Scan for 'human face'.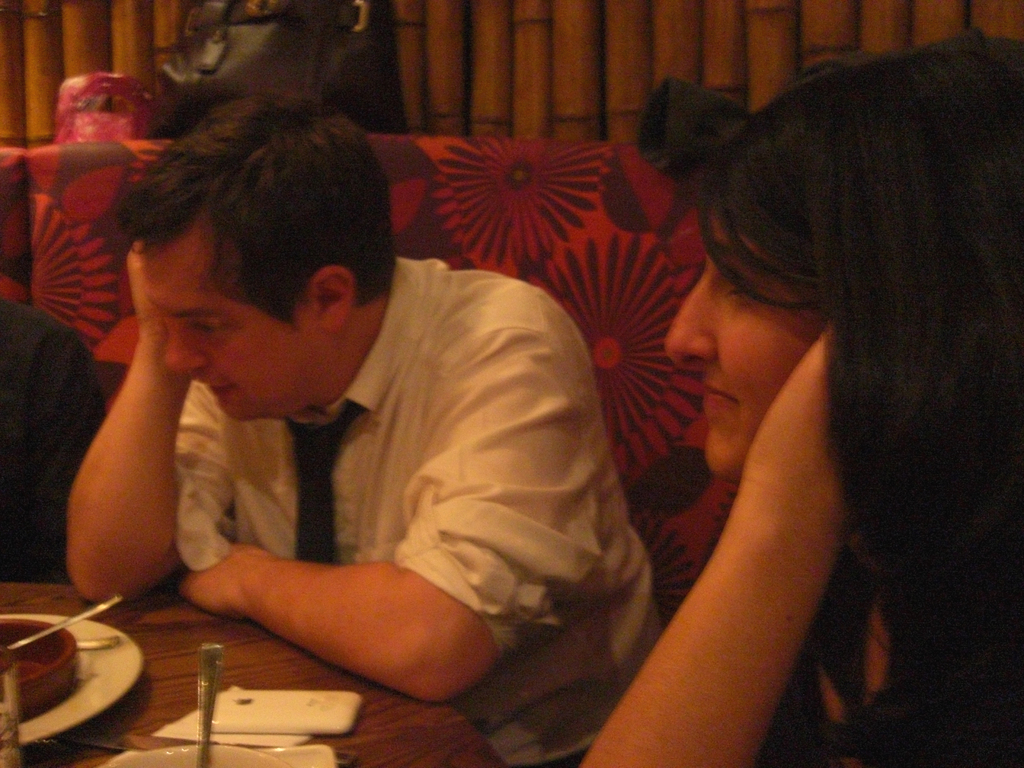
Scan result: crop(146, 229, 314, 425).
